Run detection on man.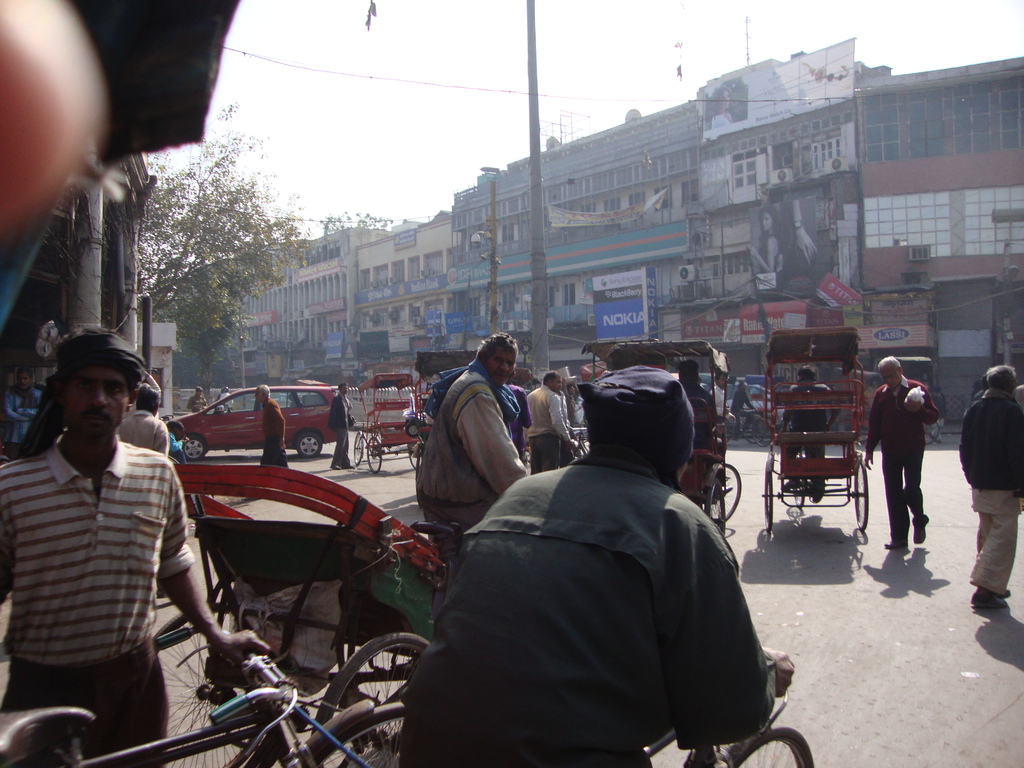
Result: [x1=782, y1=365, x2=842, y2=504].
